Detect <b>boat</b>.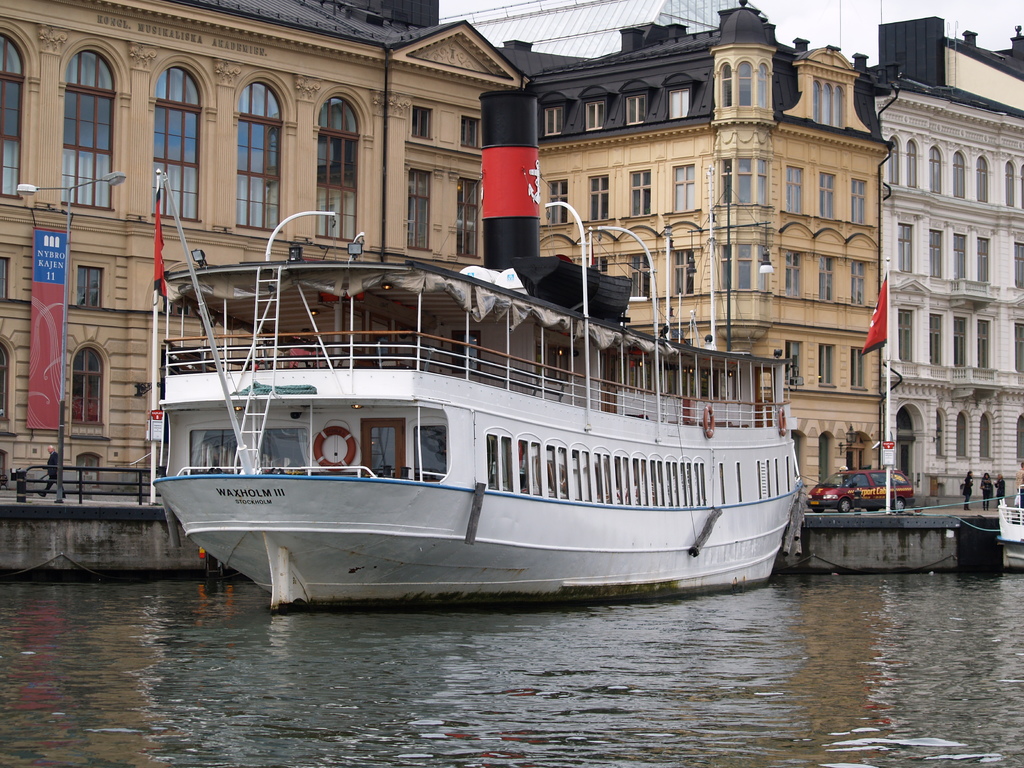
Detected at x1=997 y1=497 x2=1023 y2=553.
